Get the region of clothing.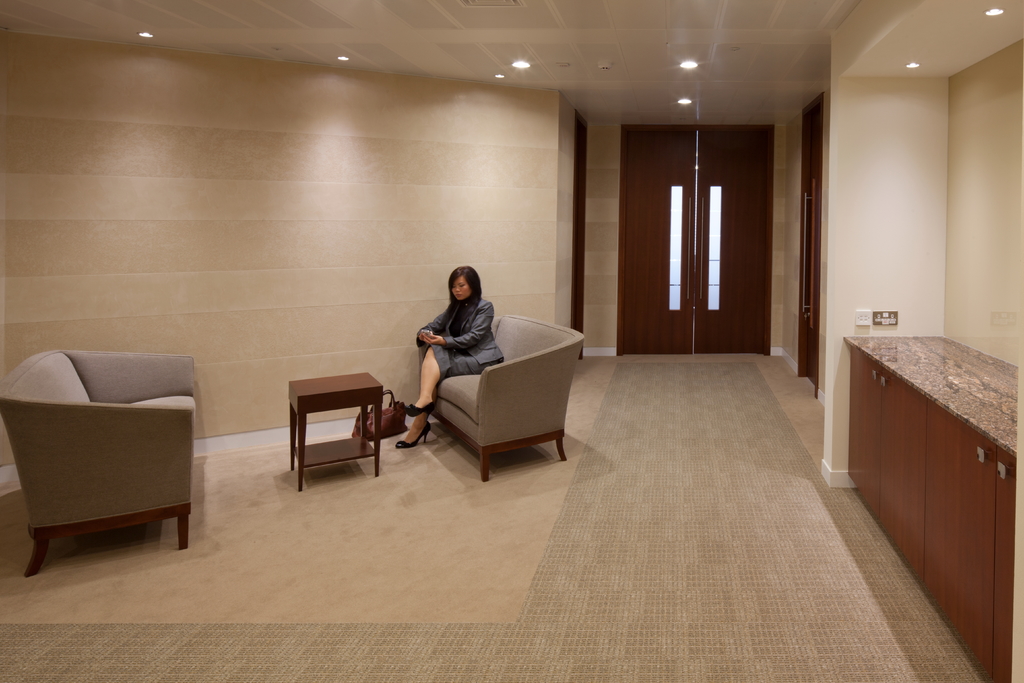
rect(417, 291, 501, 377).
